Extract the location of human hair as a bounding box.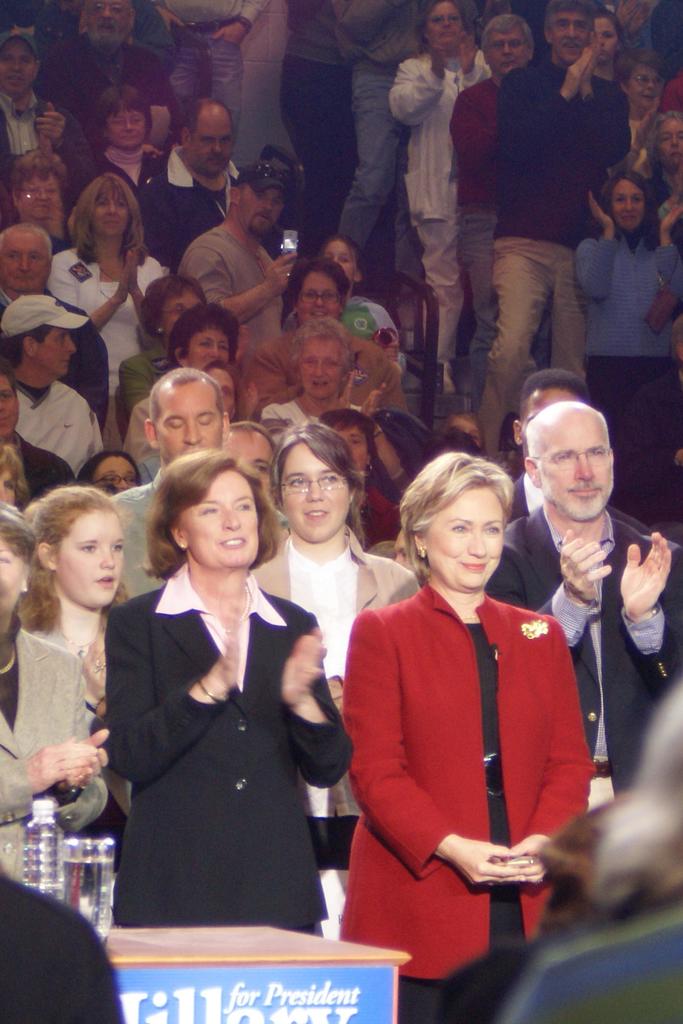
(x1=520, y1=368, x2=589, y2=399).
